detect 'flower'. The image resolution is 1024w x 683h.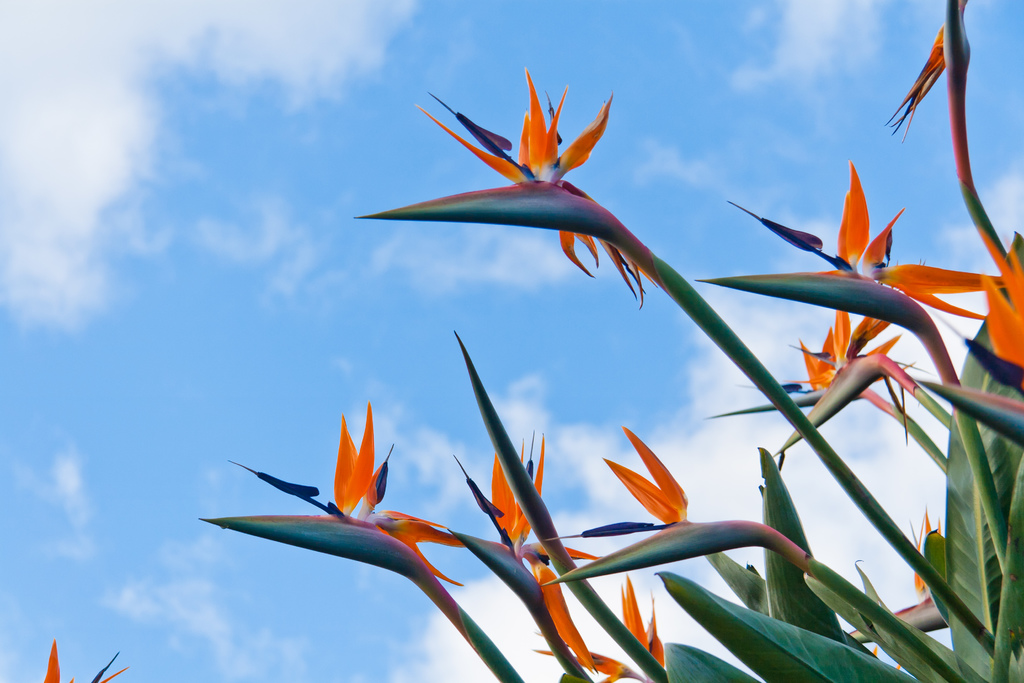
419, 67, 619, 271.
